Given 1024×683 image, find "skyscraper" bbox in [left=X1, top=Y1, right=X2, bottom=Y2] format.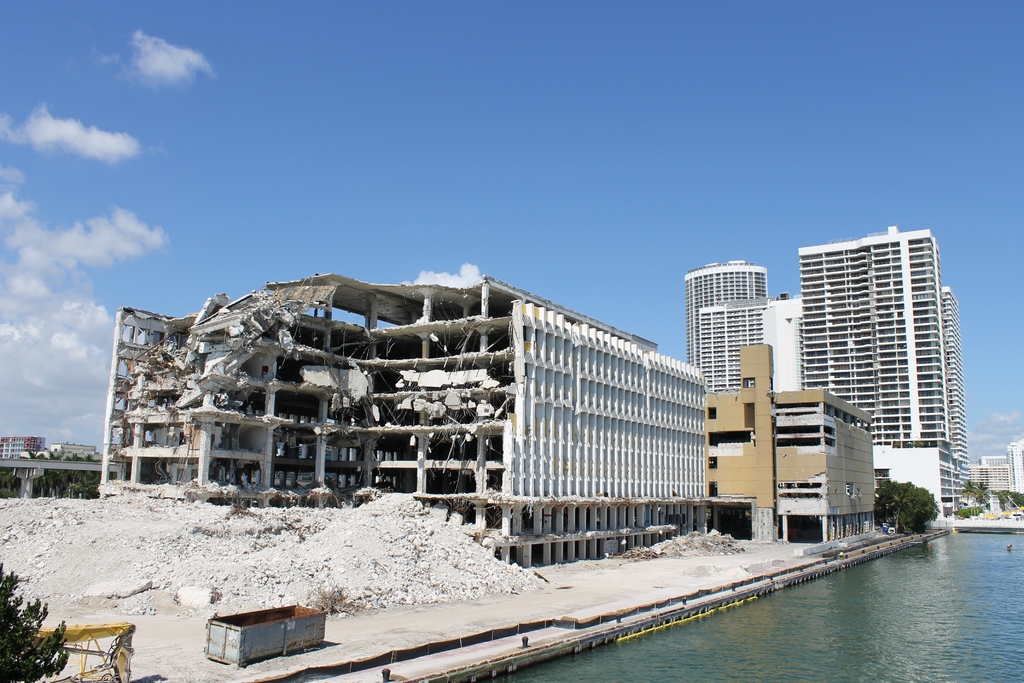
[left=937, top=288, right=972, bottom=465].
